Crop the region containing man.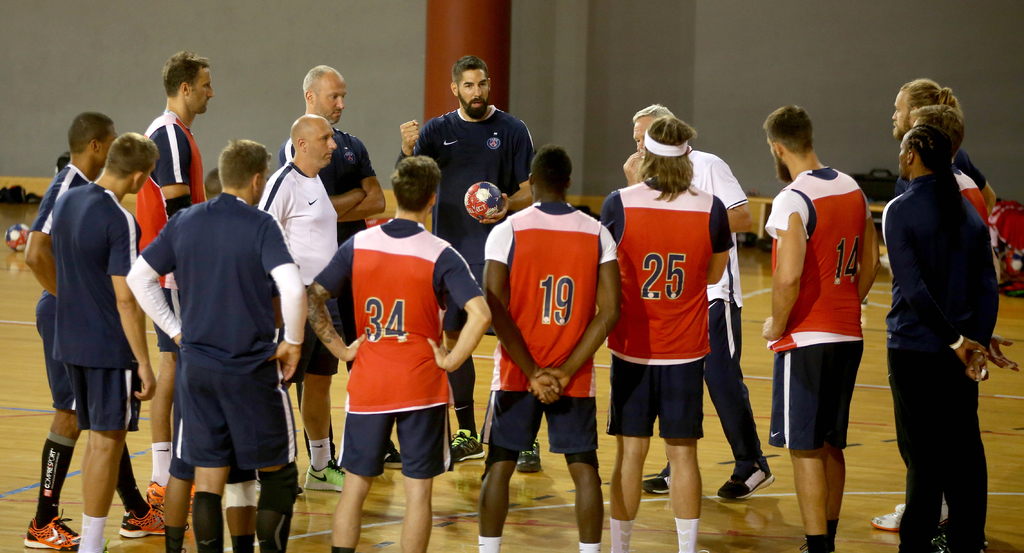
Crop region: [49, 132, 163, 552].
